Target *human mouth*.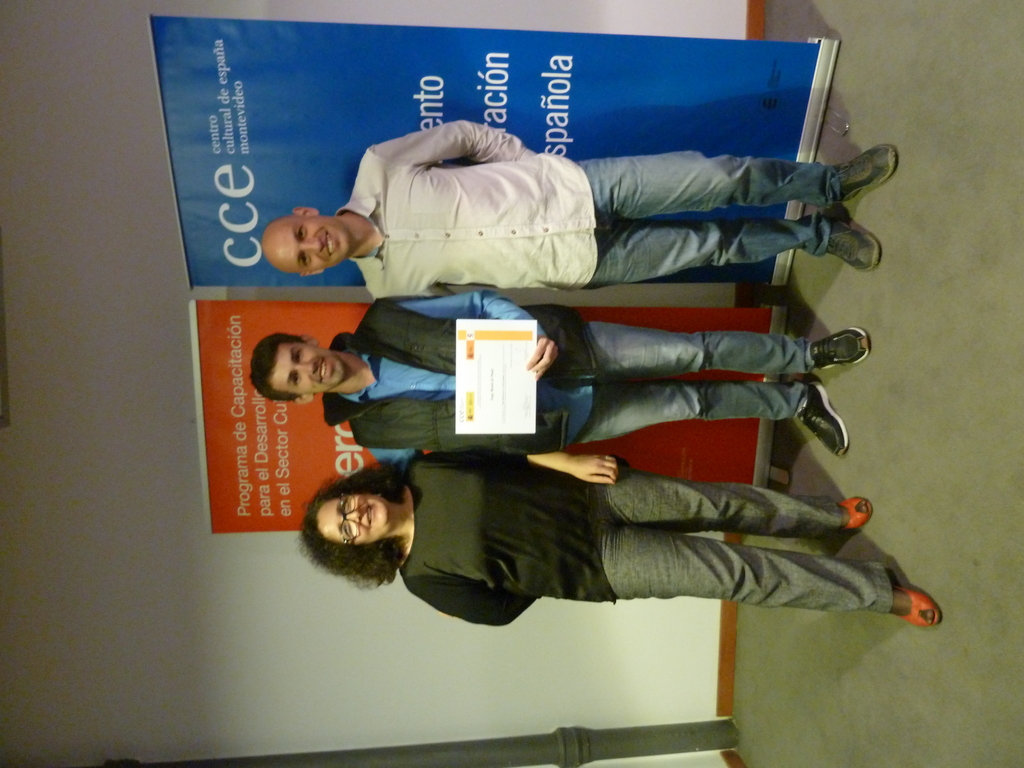
Target region: left=321, top=230, right=338, bottom=260.
